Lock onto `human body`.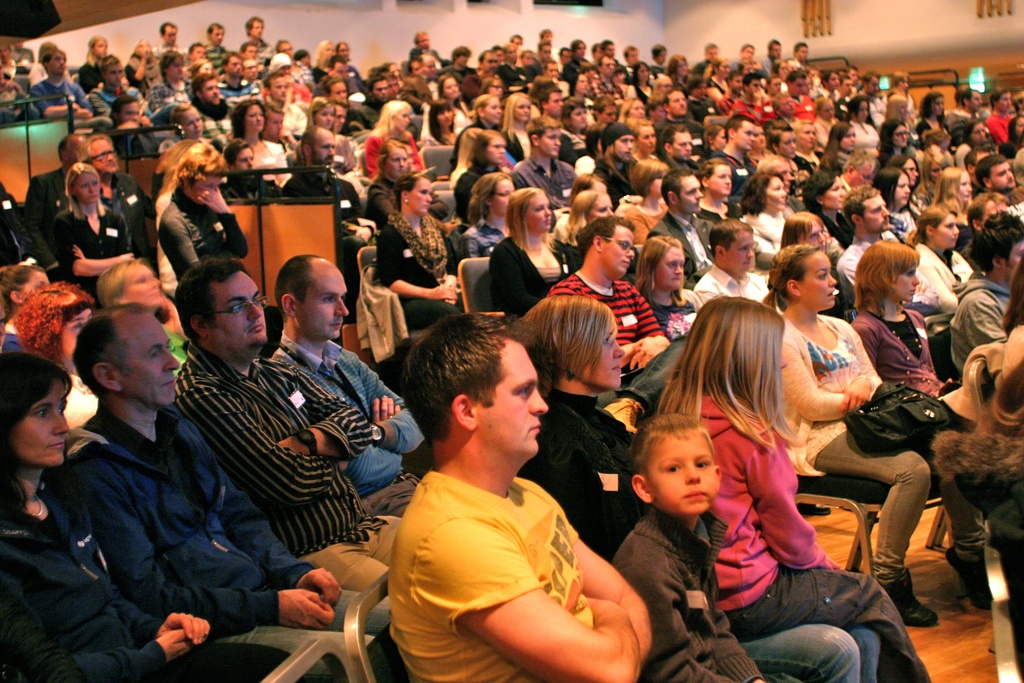
Locked: (740,211,787,267).
